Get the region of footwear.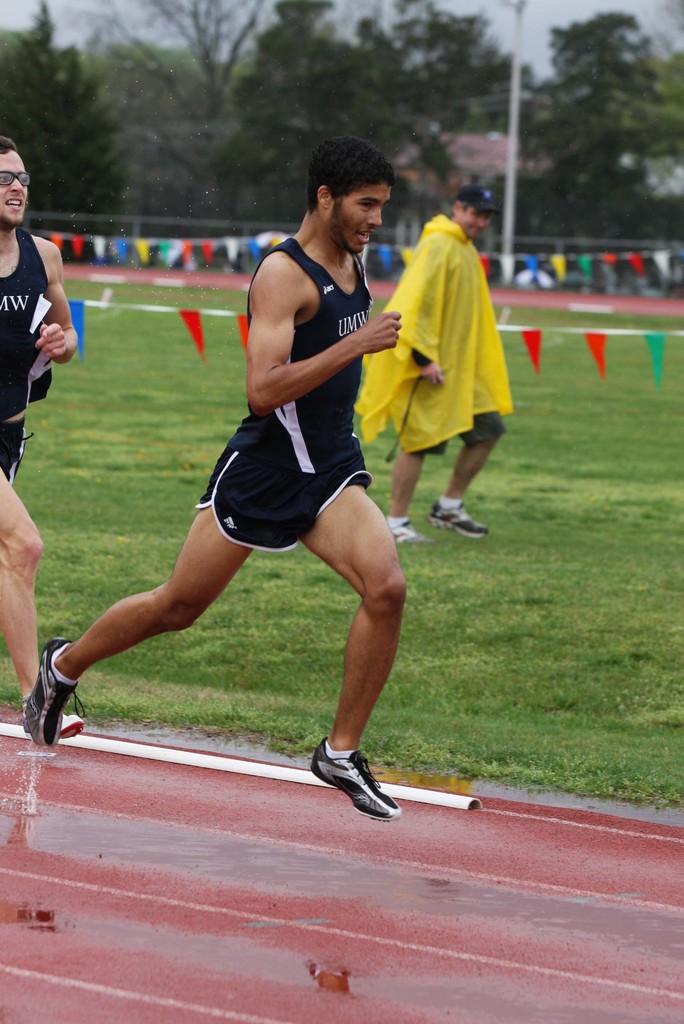
pyautogui.locateOnScreen(393, 516, 427, 543).
